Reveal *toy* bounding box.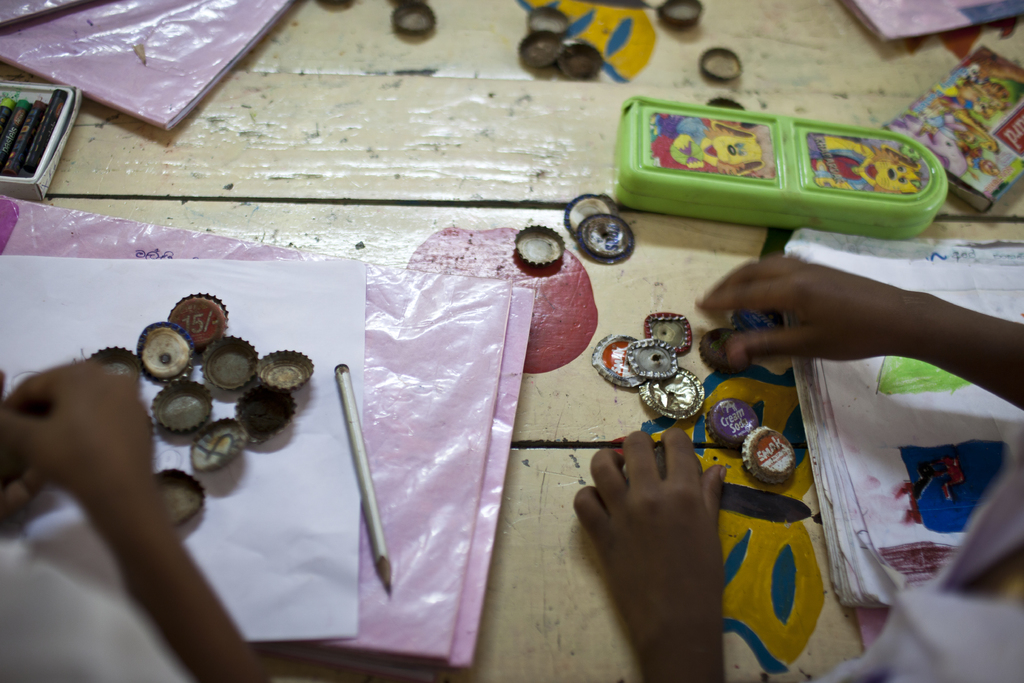
Revealed: bbox=(811, 136, 926, 190).
